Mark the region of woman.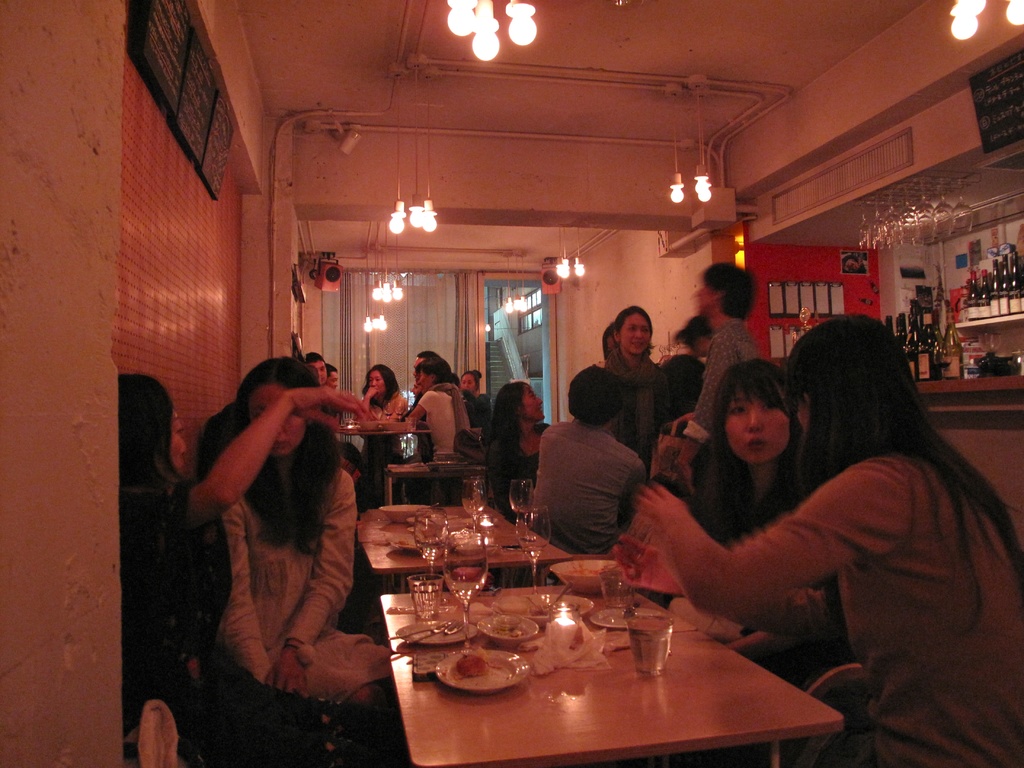
Region: <box>682,356,849,767</box>.
